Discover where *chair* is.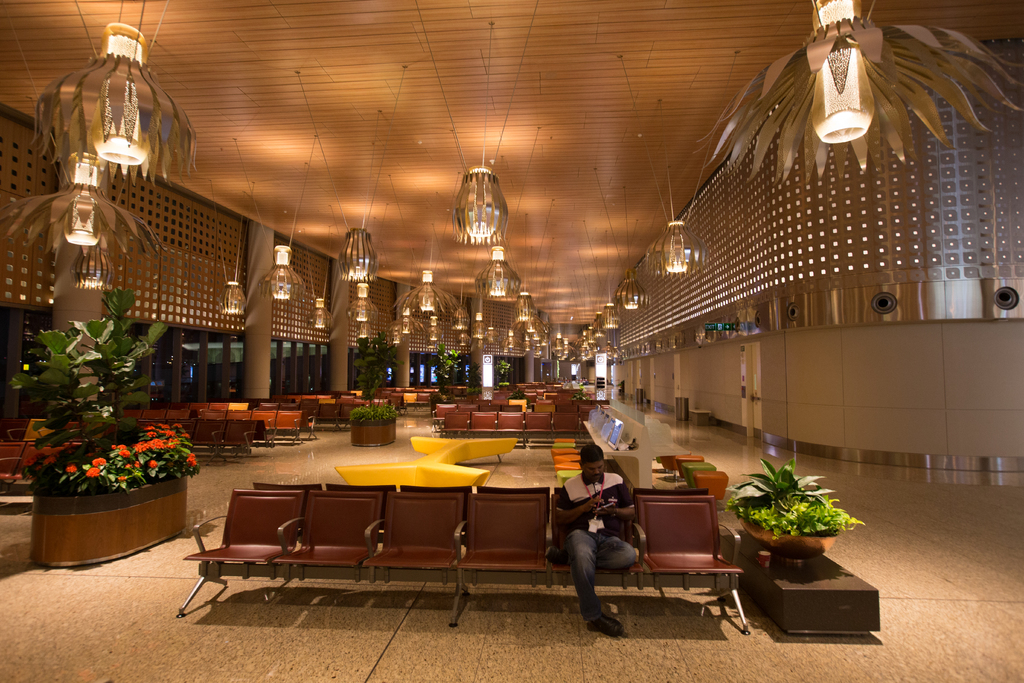
Discovered at 175/486/303/618.
